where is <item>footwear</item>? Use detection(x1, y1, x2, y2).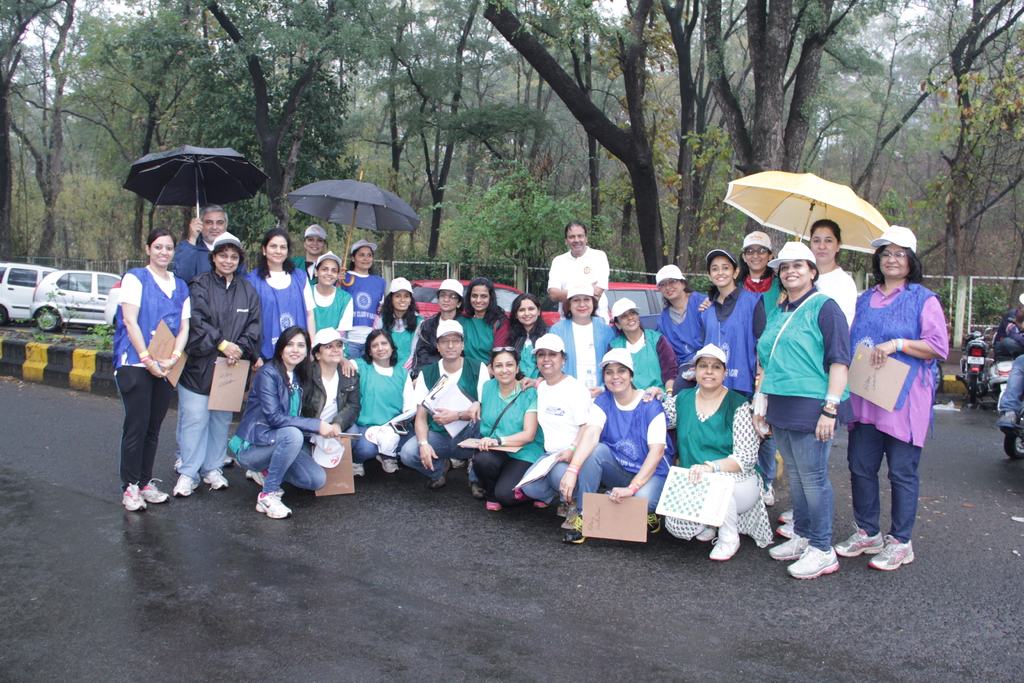
detection(561, 502, 572, 513).
